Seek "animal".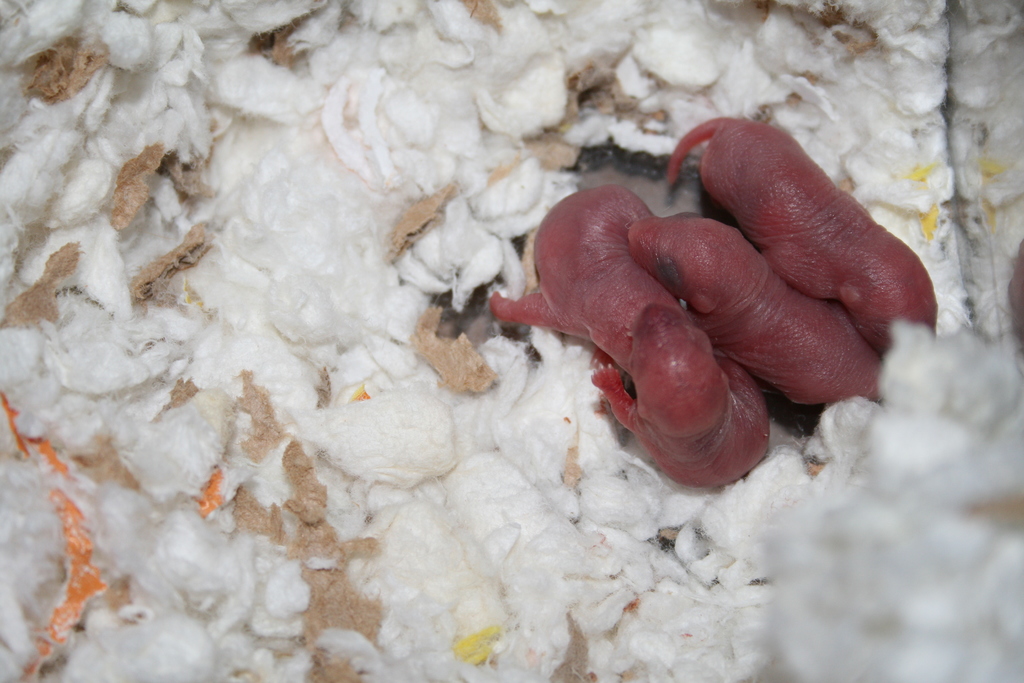
[x1=623, y1=213, x2=890, y2=422].
